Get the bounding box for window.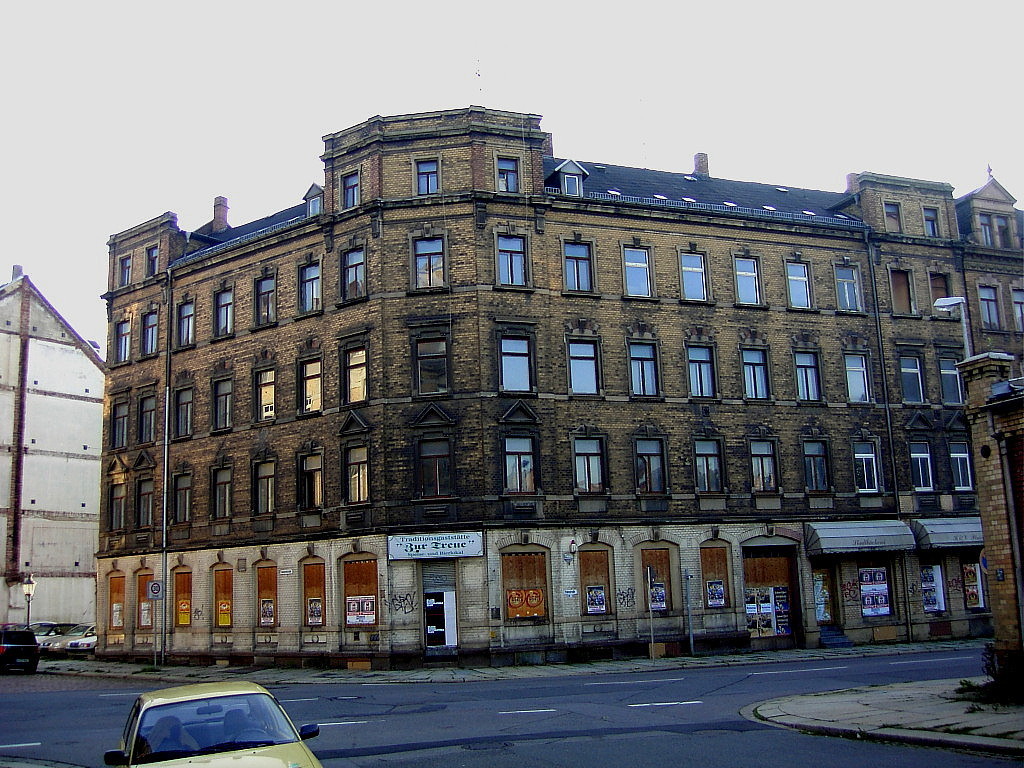
560, 327, 608, 403.
